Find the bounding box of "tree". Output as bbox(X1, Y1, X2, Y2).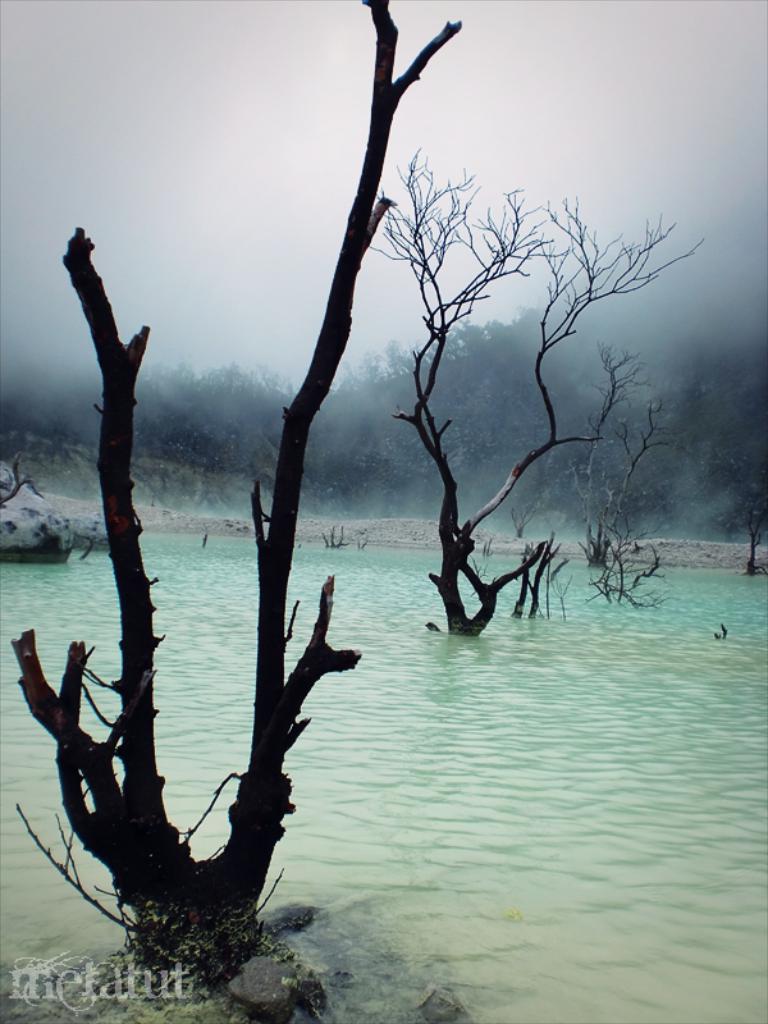
bbox(371, 145, 713, 634).
